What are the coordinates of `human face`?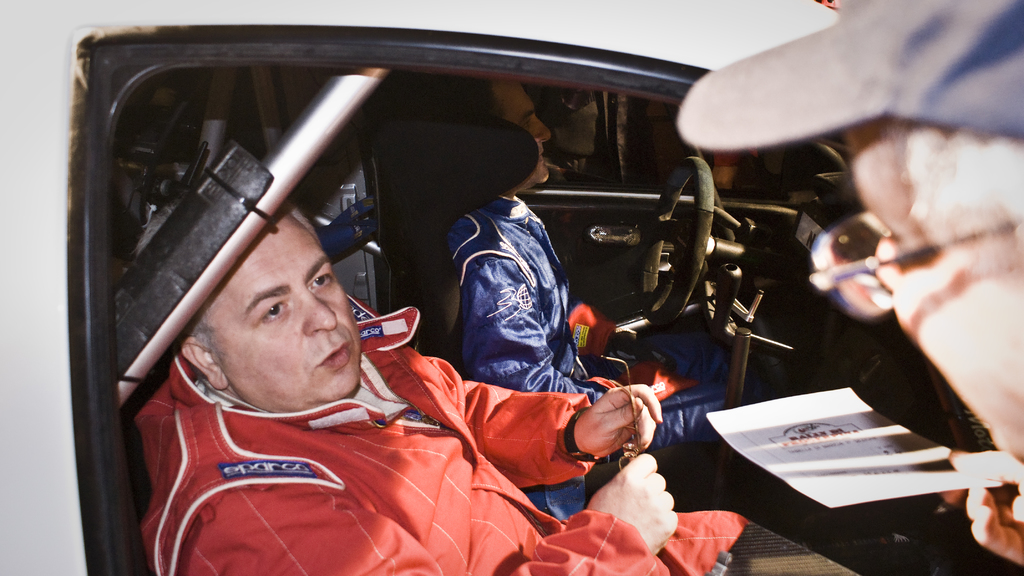
[844, 119, 1023, 457].
